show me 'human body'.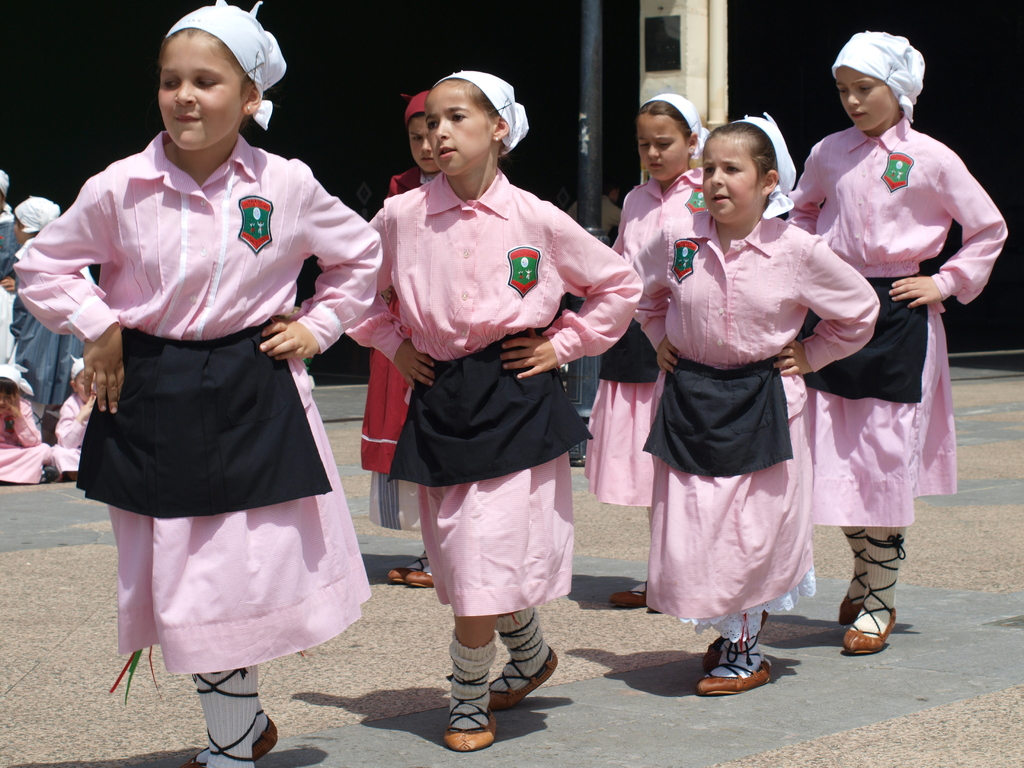
'human body' is here: locate(630, 110, 869, 692).
